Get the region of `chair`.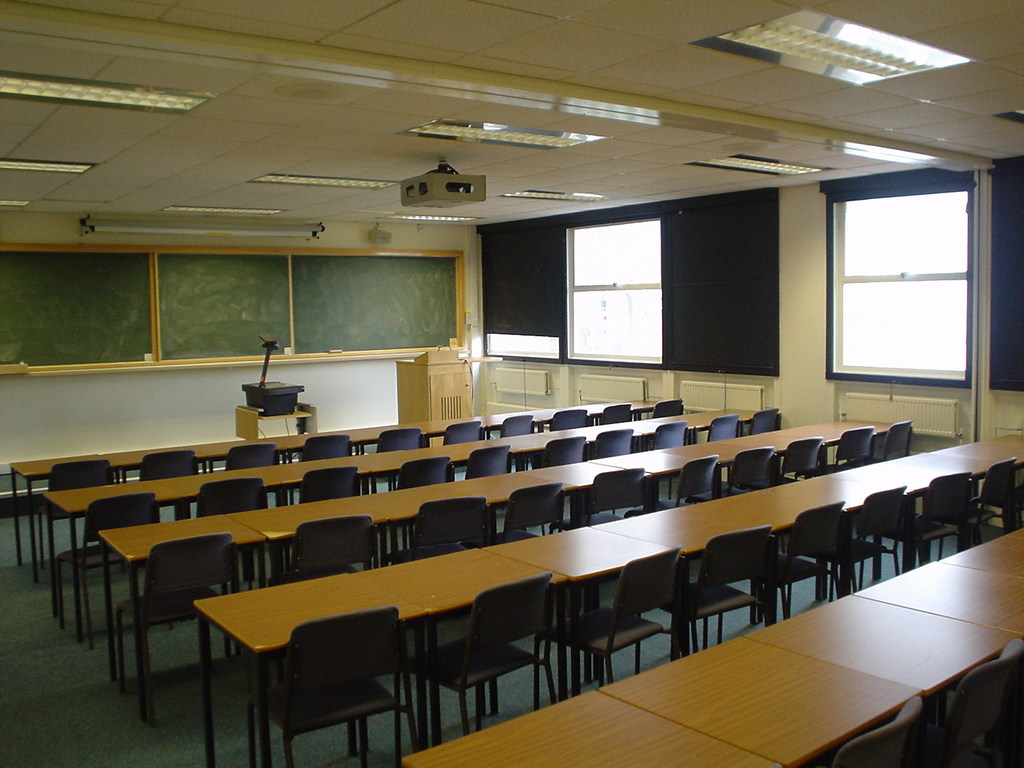
936, 636, 1023, 765.
